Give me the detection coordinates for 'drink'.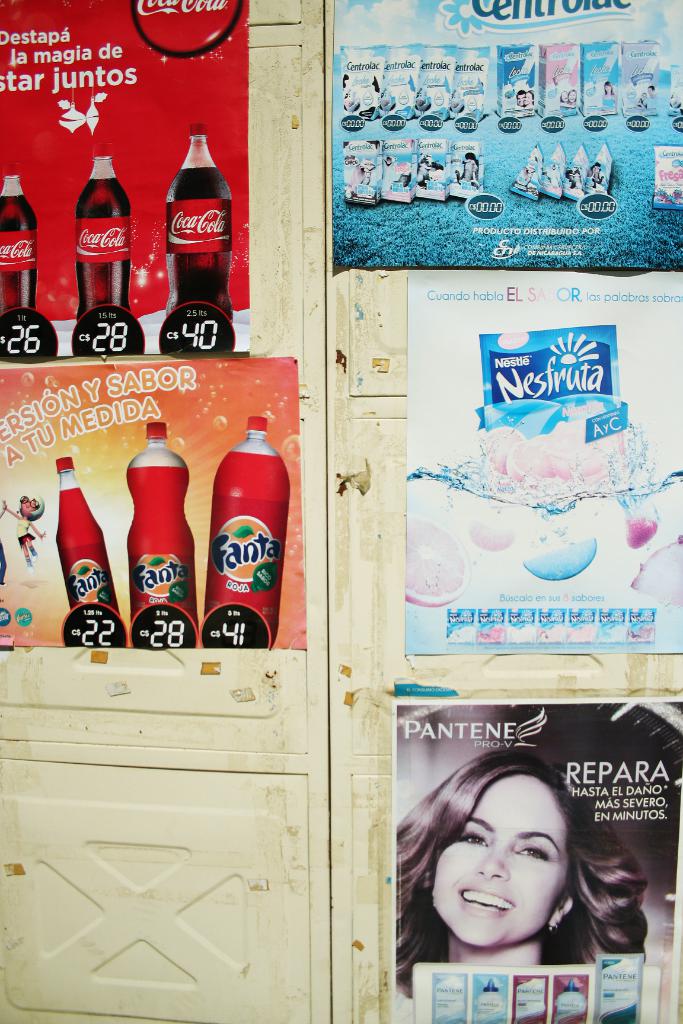
[x1=0, y1=192, x2=35, y2=316].
